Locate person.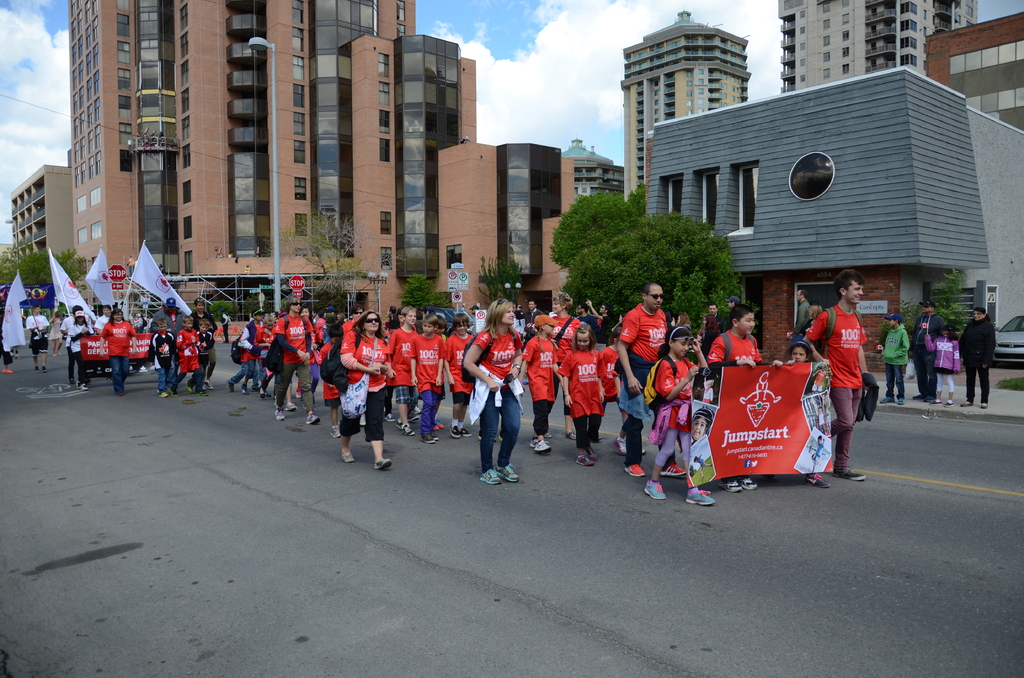
Bounding box: l=636, t=320, r=716, b=504.
